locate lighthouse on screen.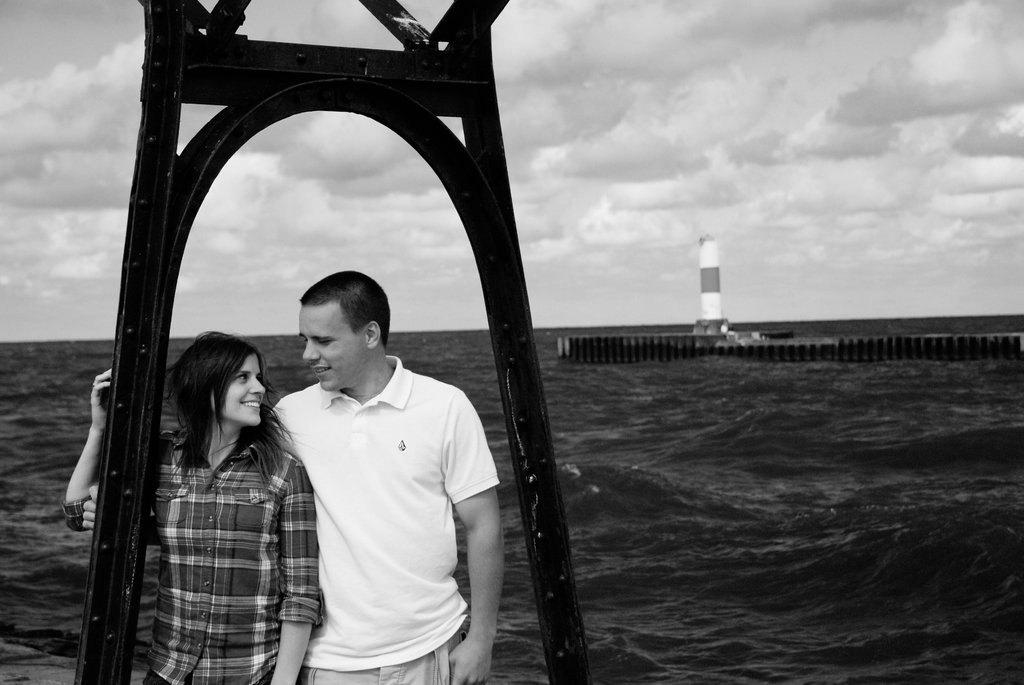
On screen at 696, 232, 726, 344.
